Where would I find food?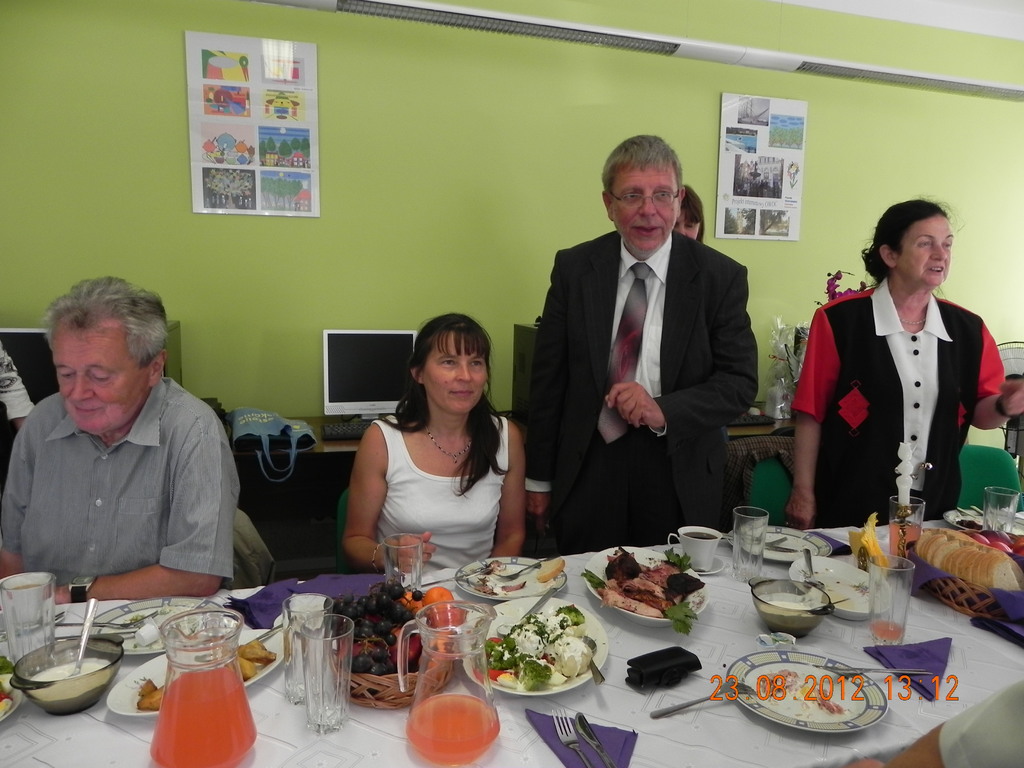
At x1=911 y1=522 x2=1023 y2=590.
